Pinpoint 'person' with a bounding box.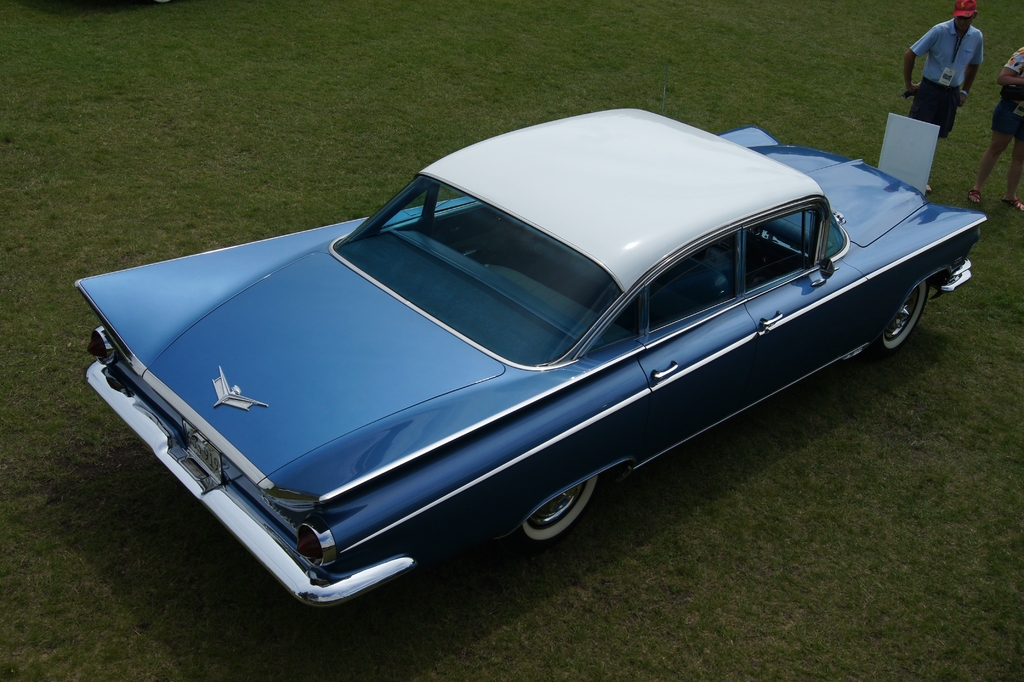
select_region(964, 42, 1022, 211).
